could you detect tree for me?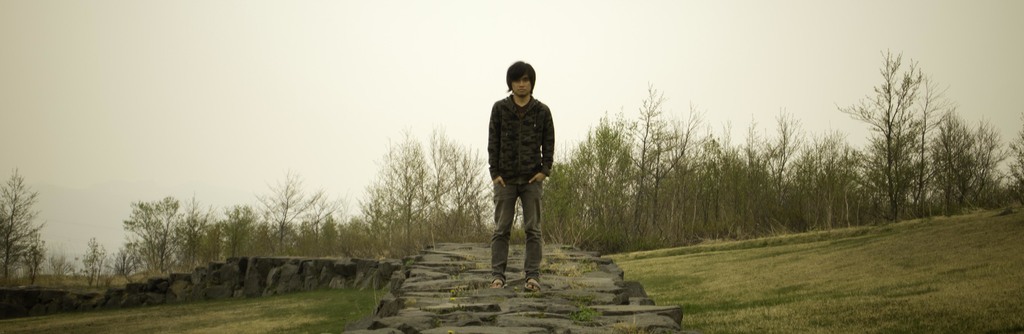
Detection result: left=1009, top=125, right=1023, bottom=192.
